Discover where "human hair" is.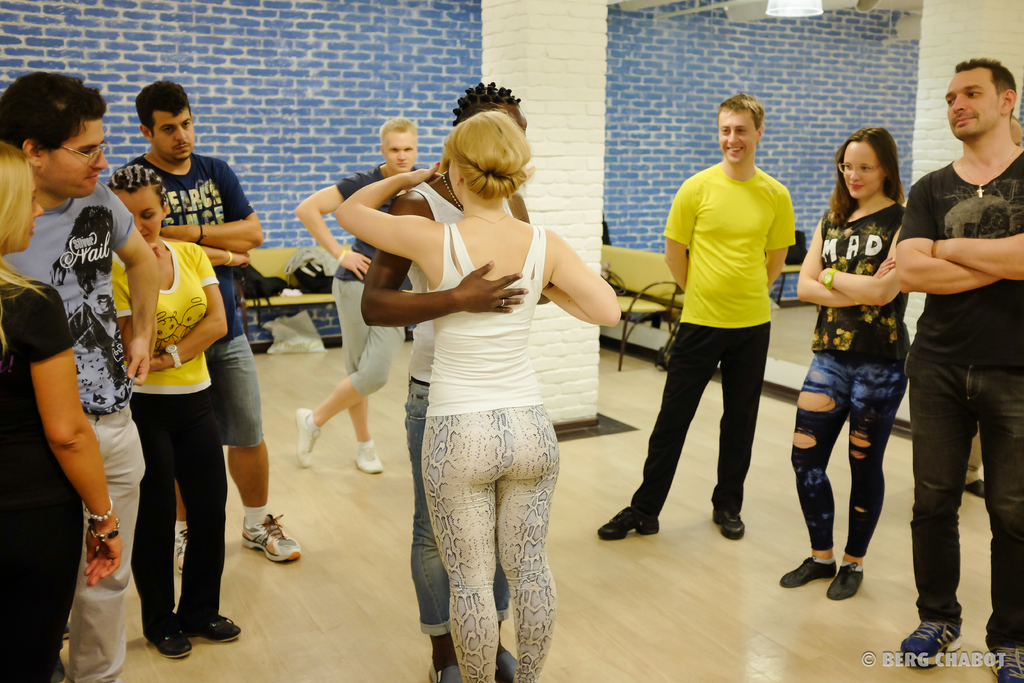
Discovered at select_region(835, 124, 901, 202).
